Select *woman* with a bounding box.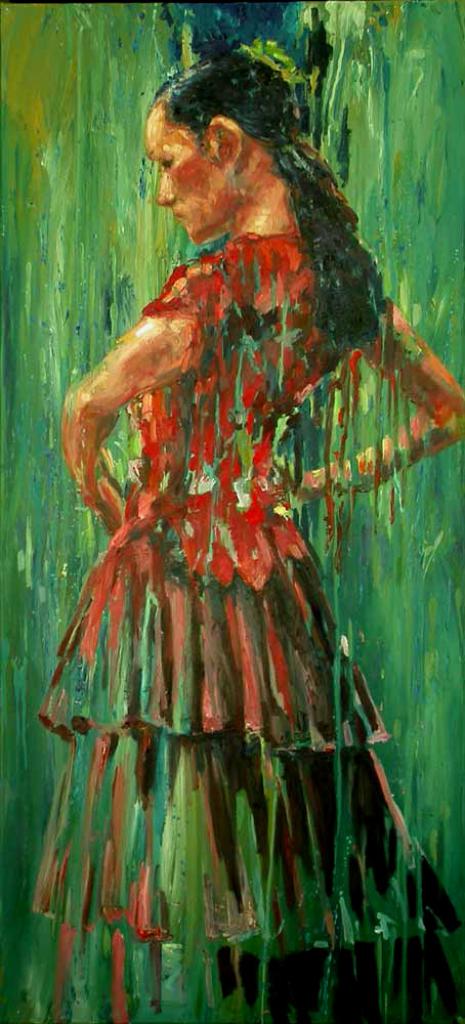
(left=43, top=74, right=428, bottom=965).
